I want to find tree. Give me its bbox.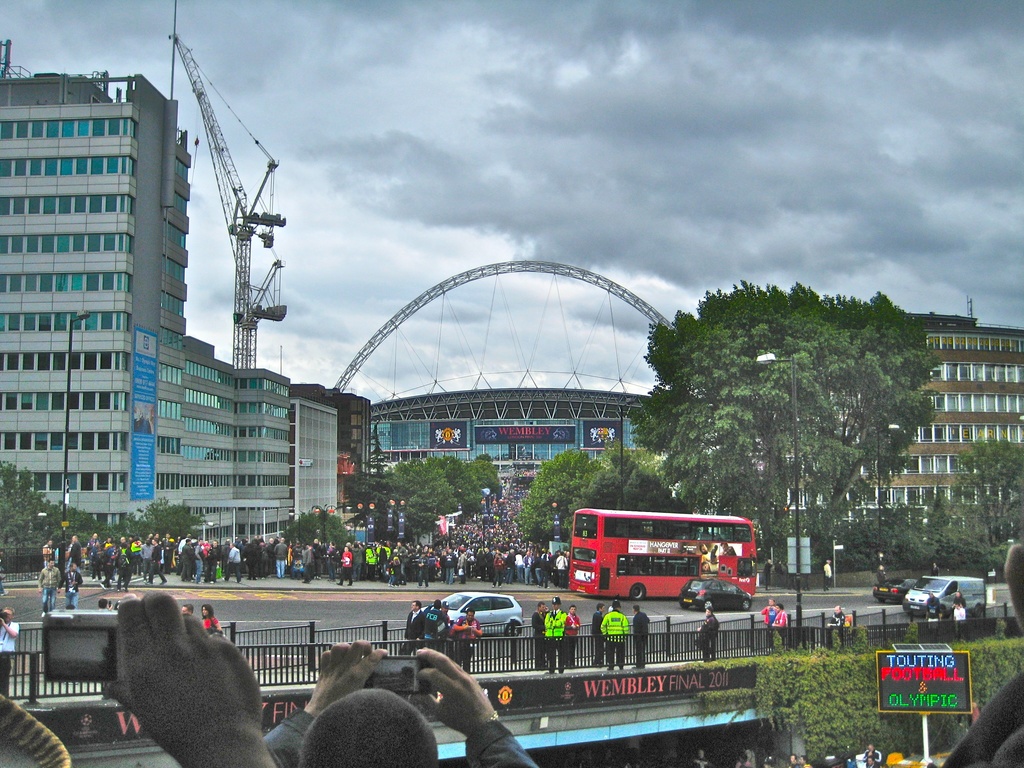
rect(279, 509, 360, 577).
